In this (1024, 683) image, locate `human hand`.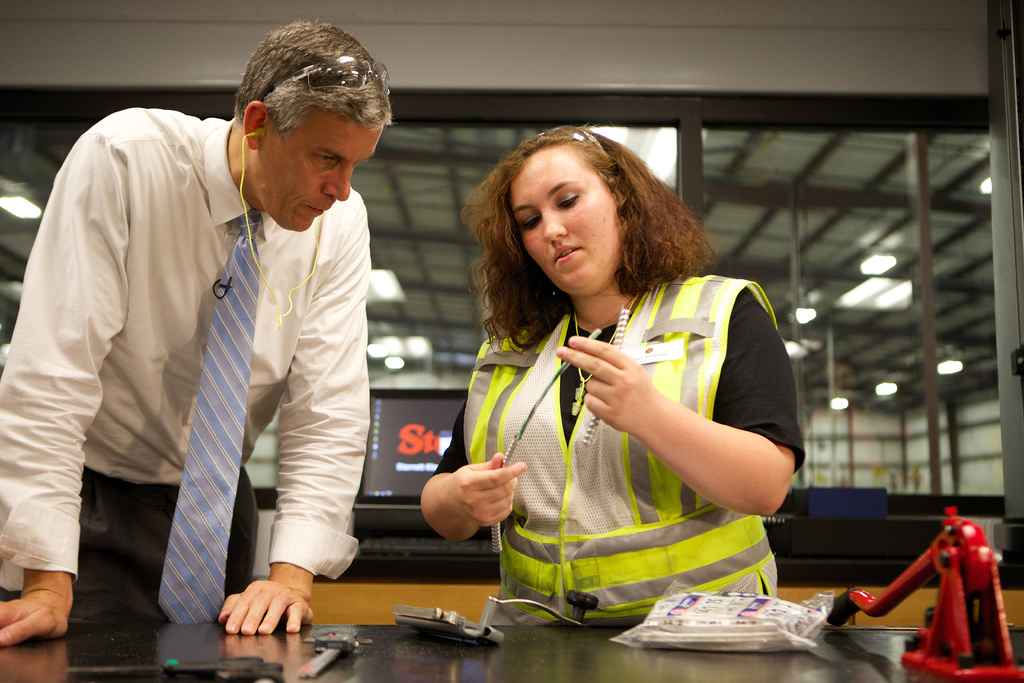
Bounding box: <region>212, 570, 310, 652</region>.
